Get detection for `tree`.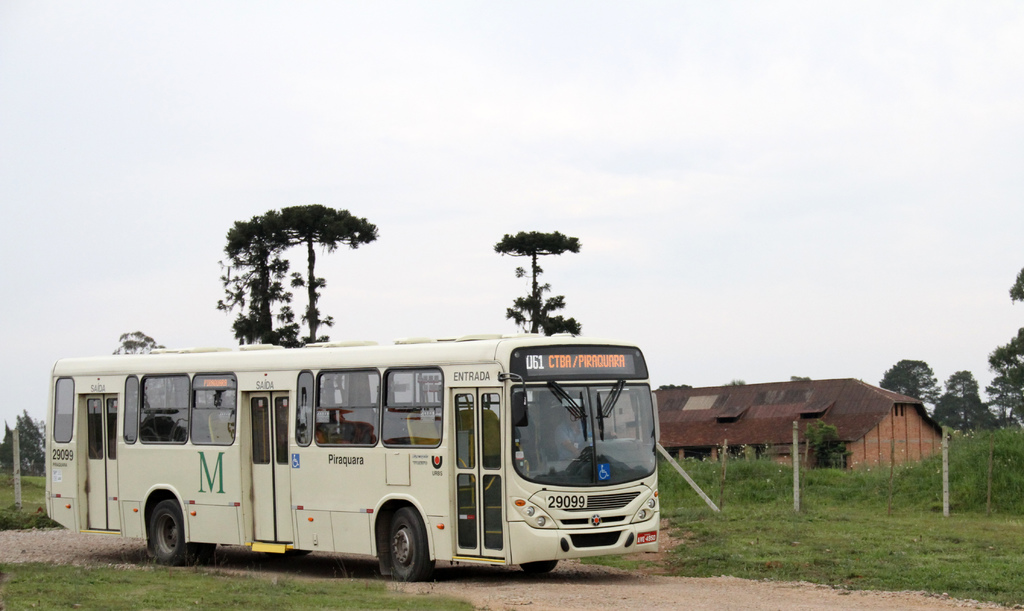
Detection: 988,323,1023,423.
